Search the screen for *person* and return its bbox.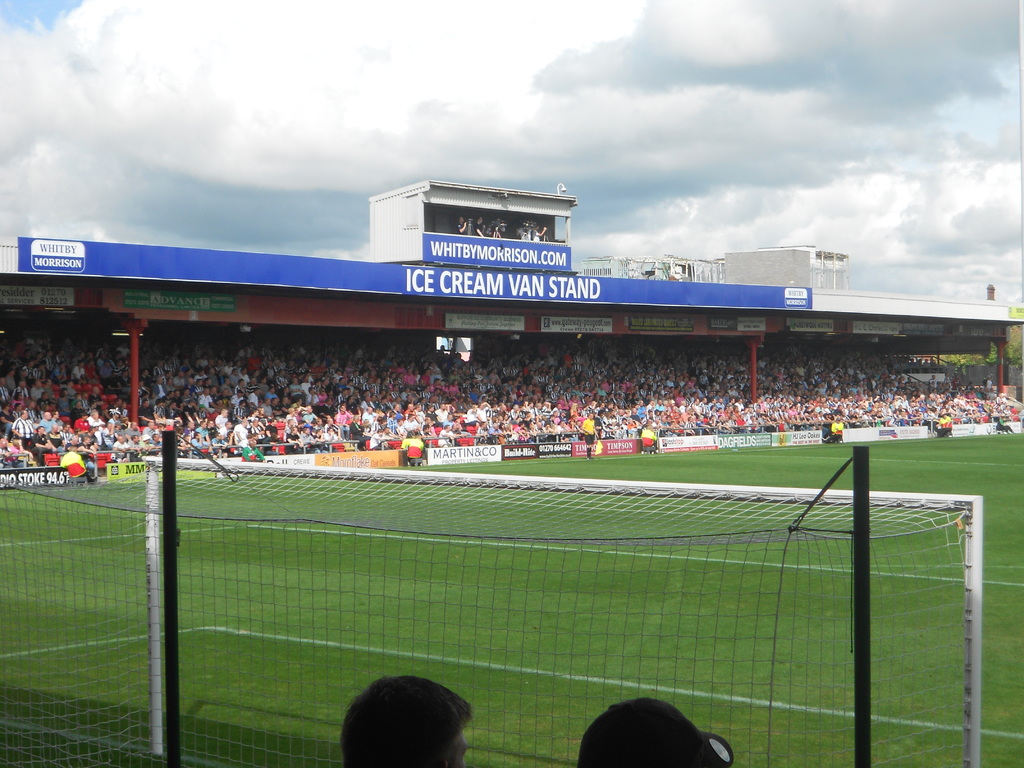
Found: [left=568, top=697, right=756, bottom=767].
